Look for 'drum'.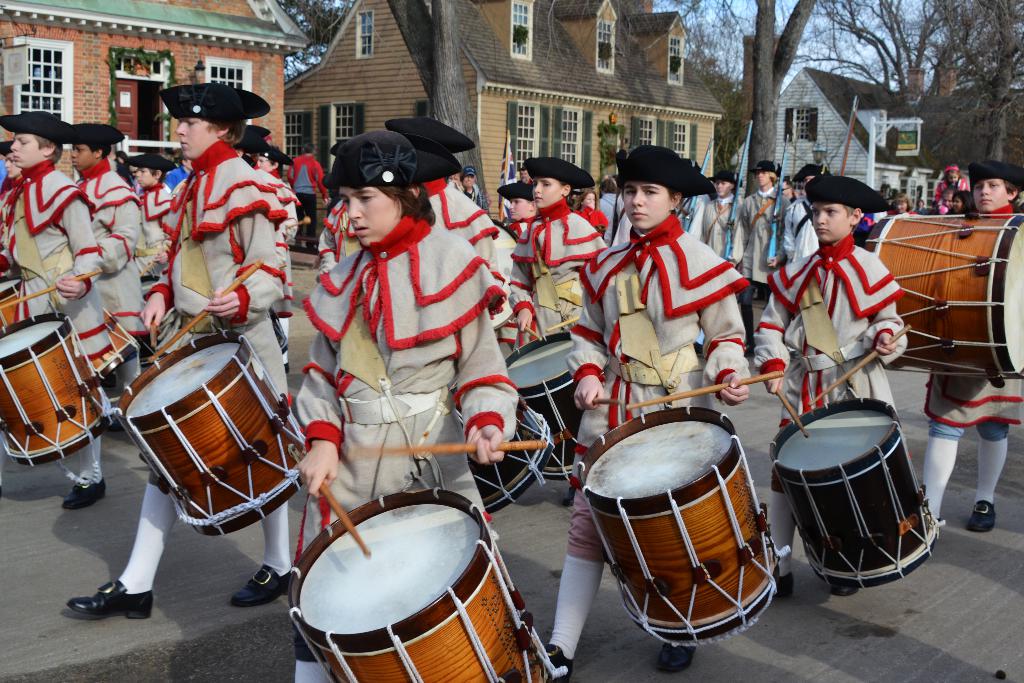
Found: box(116, 331, 311, 539).
